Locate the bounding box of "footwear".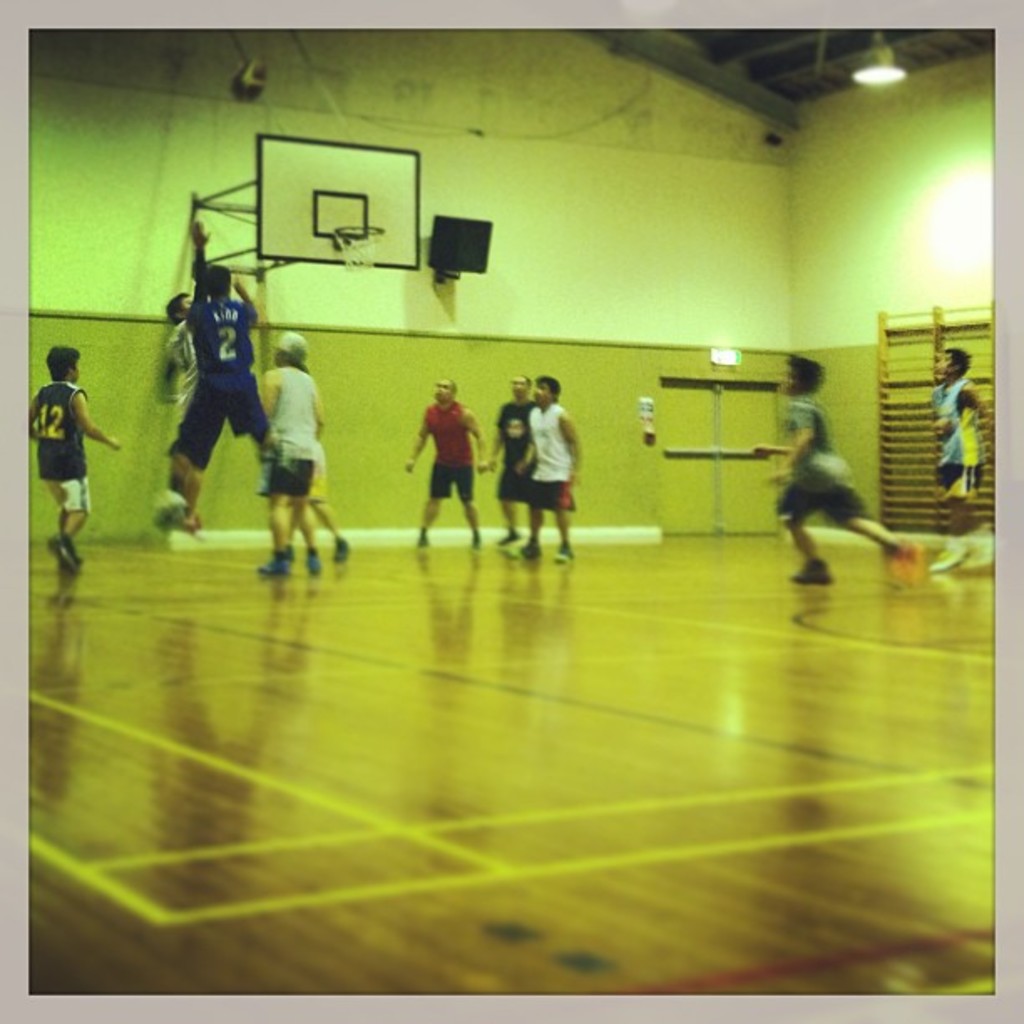
Bounding box: left=308, top=556, right=323, bottom=577.
